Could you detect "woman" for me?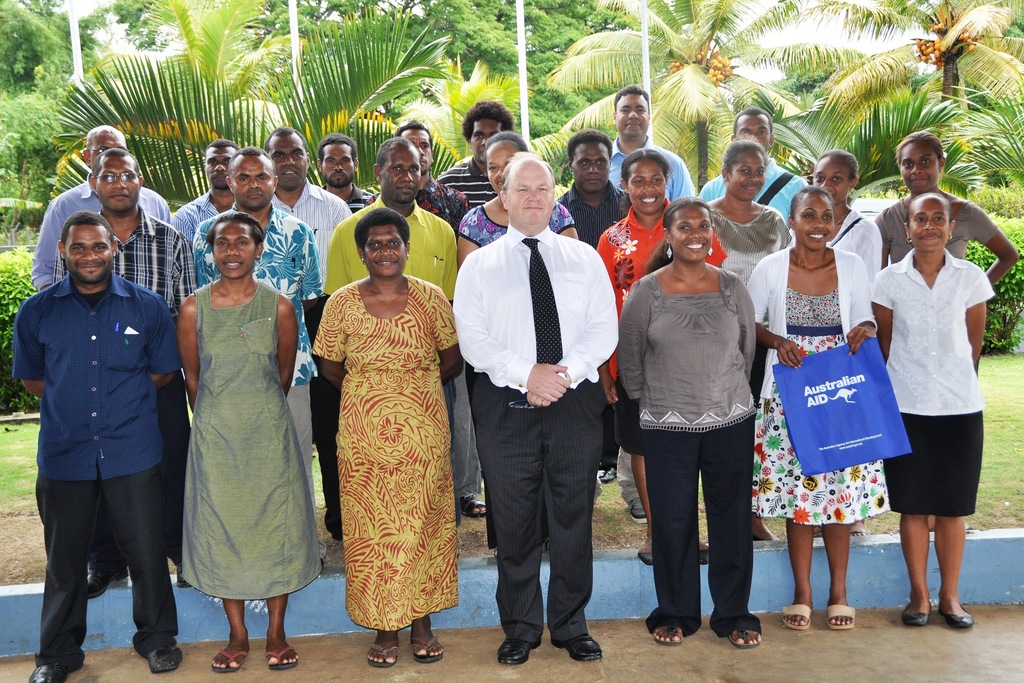
Detection result: [x1=868, y1=194, x2=995, y2=634].
